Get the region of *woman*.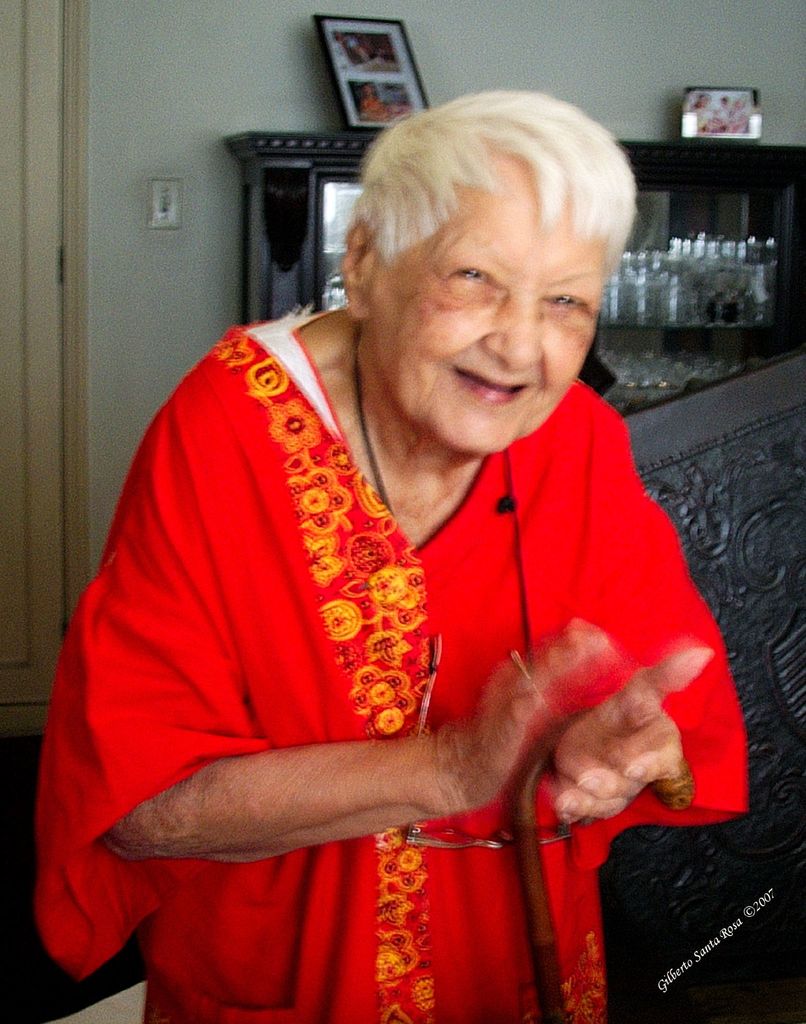
<region>80, 84, 699, 1011</region>.
